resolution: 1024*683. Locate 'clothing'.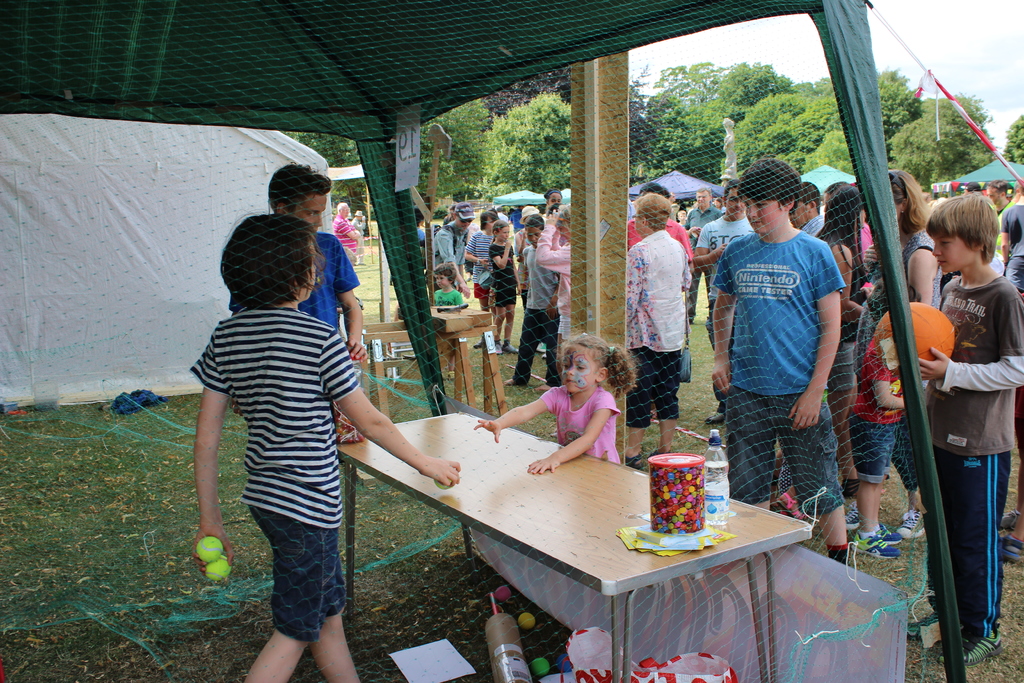
188:302:365:644.
